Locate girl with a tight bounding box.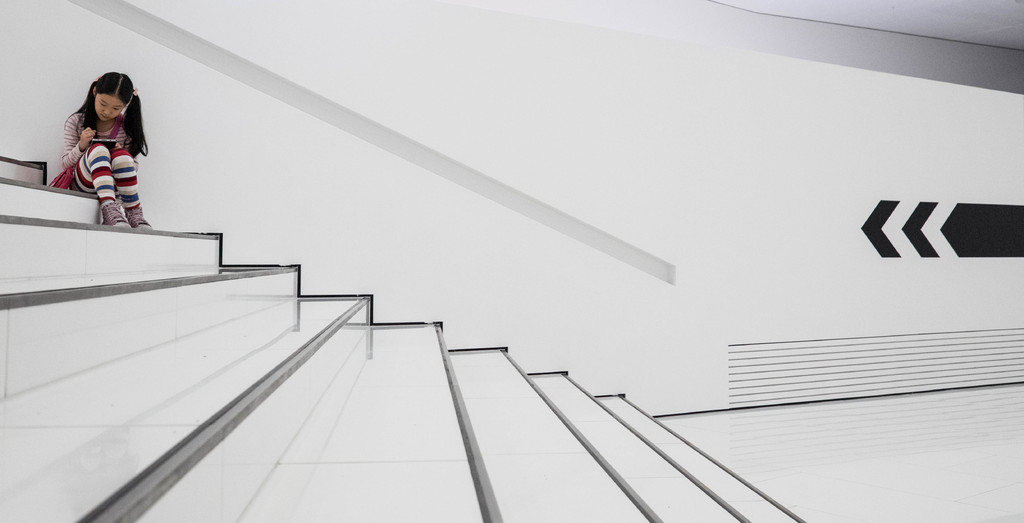
47 72 152 227.
